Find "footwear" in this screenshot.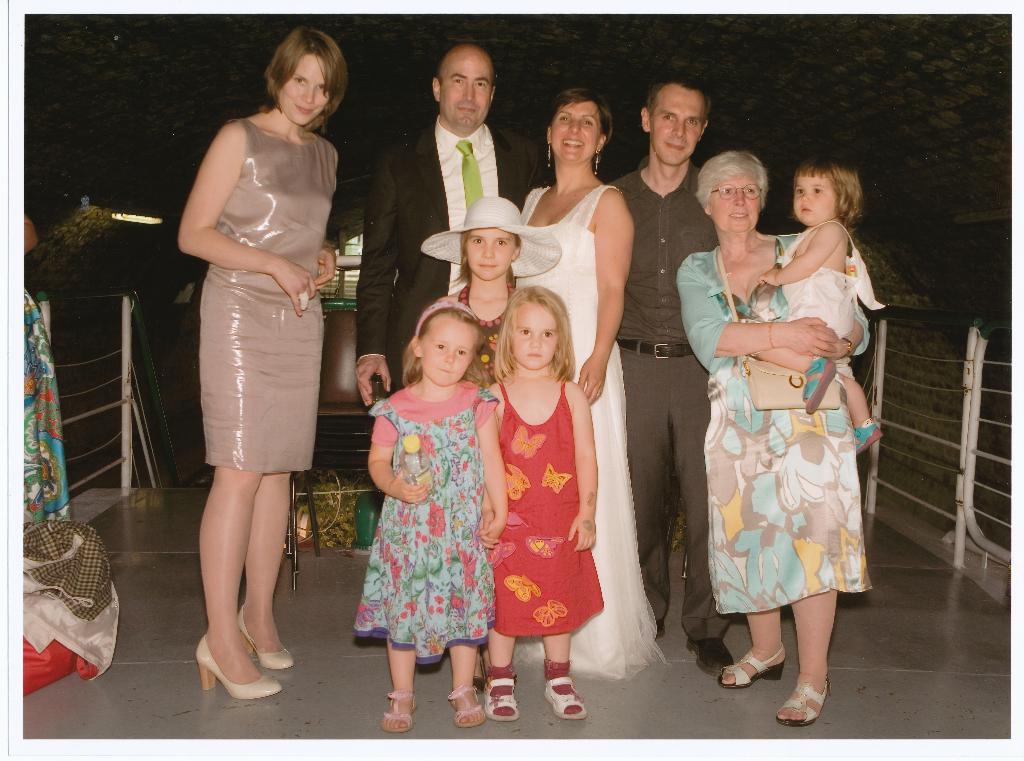
The bounding box for "footwear" is [x1=187, y1=629, x2=271, y2=701].
